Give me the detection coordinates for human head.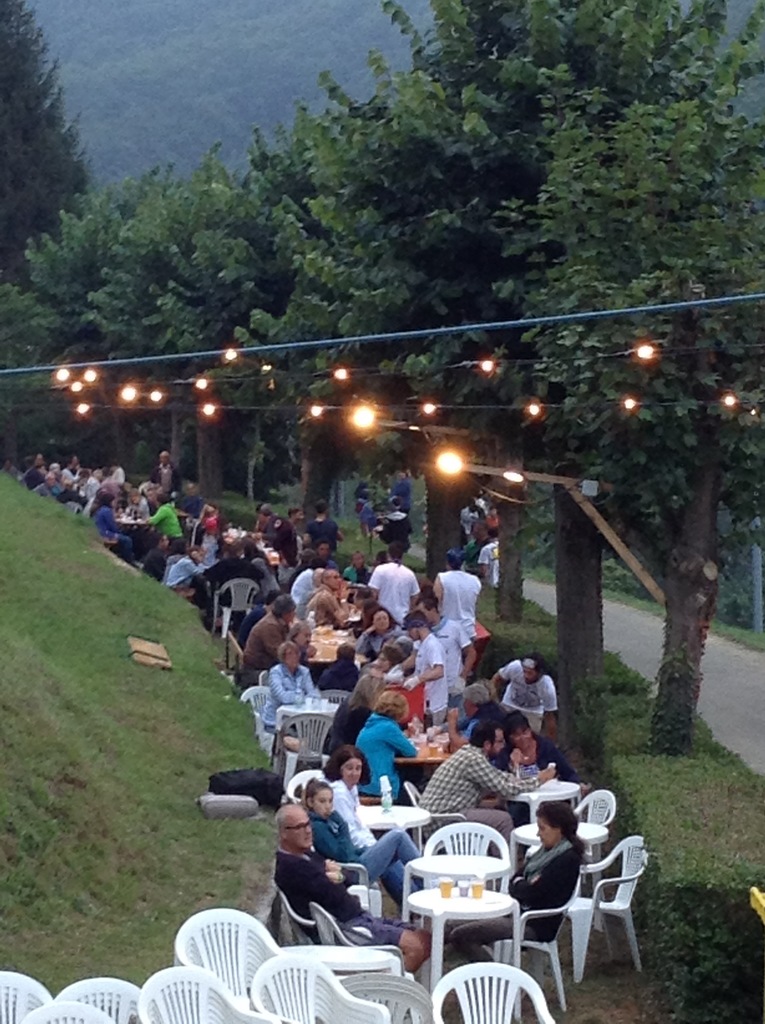
bbox=[386, 541, 405, 561].
